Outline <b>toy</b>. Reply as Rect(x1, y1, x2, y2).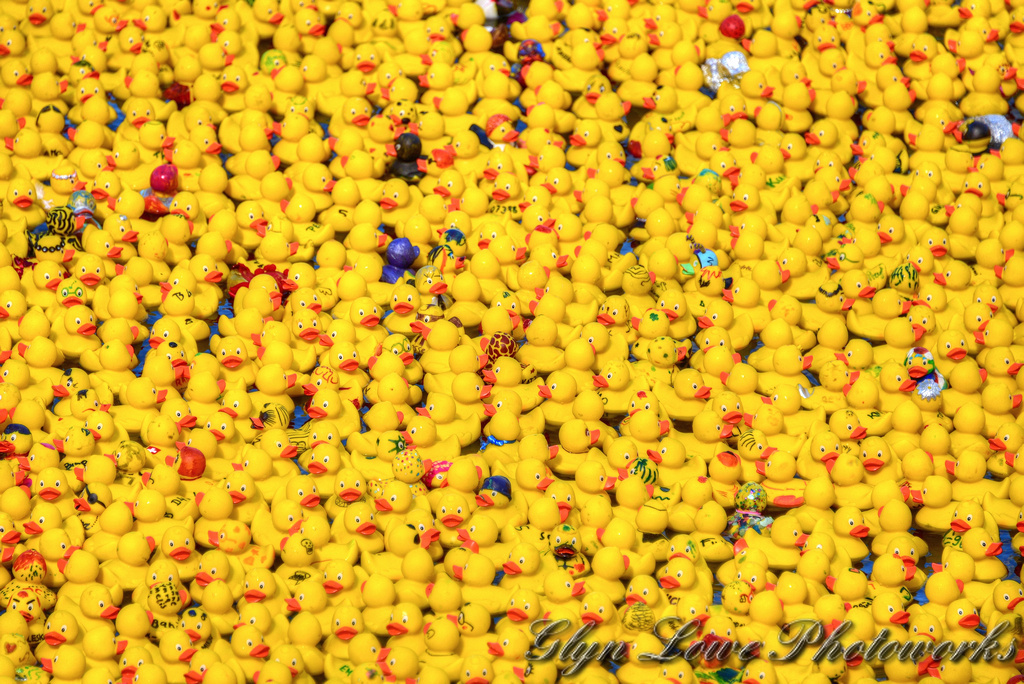
Rect(20, 71, 63, 106).
